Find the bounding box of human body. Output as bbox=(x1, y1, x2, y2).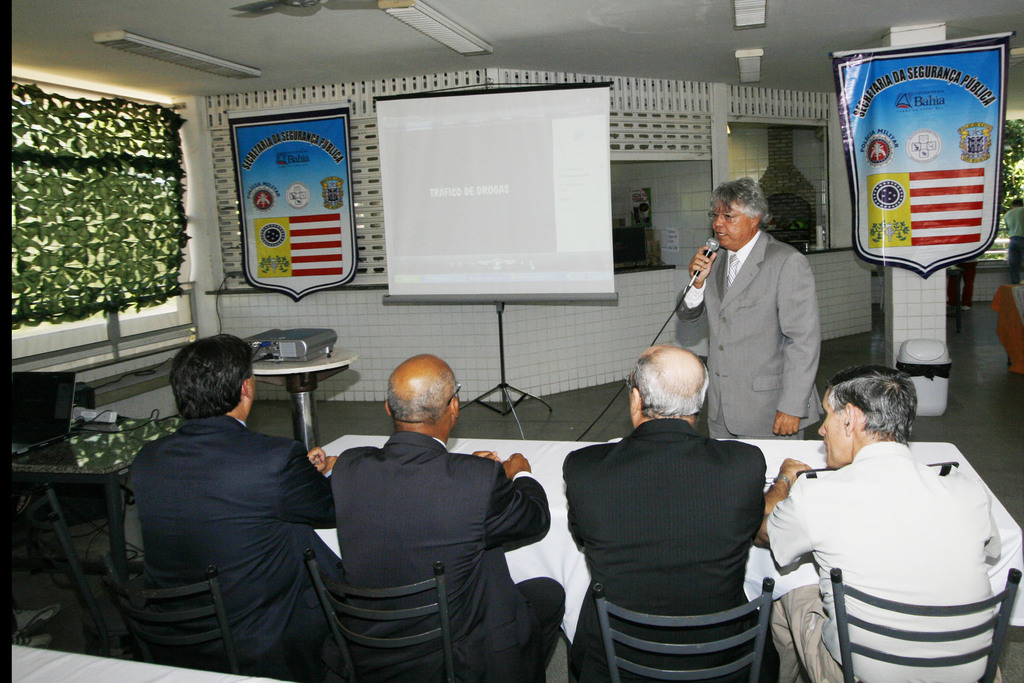
bbox=(566, 336, 794, 680).
